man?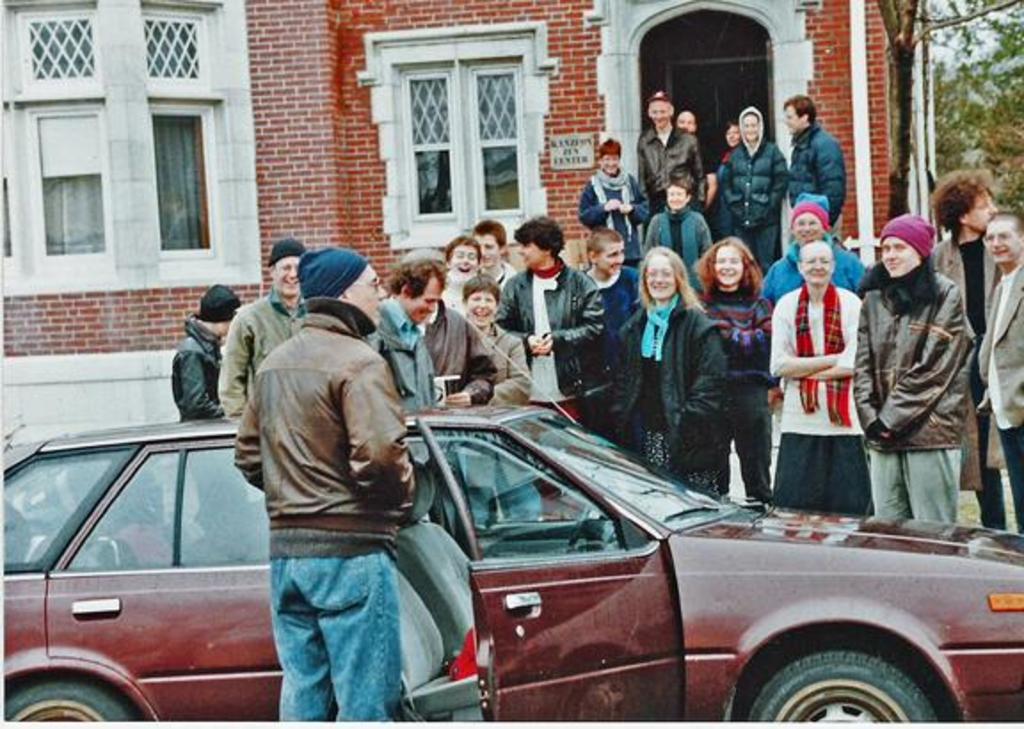
(x1=235, y1=247, x2=412, y2=727)
